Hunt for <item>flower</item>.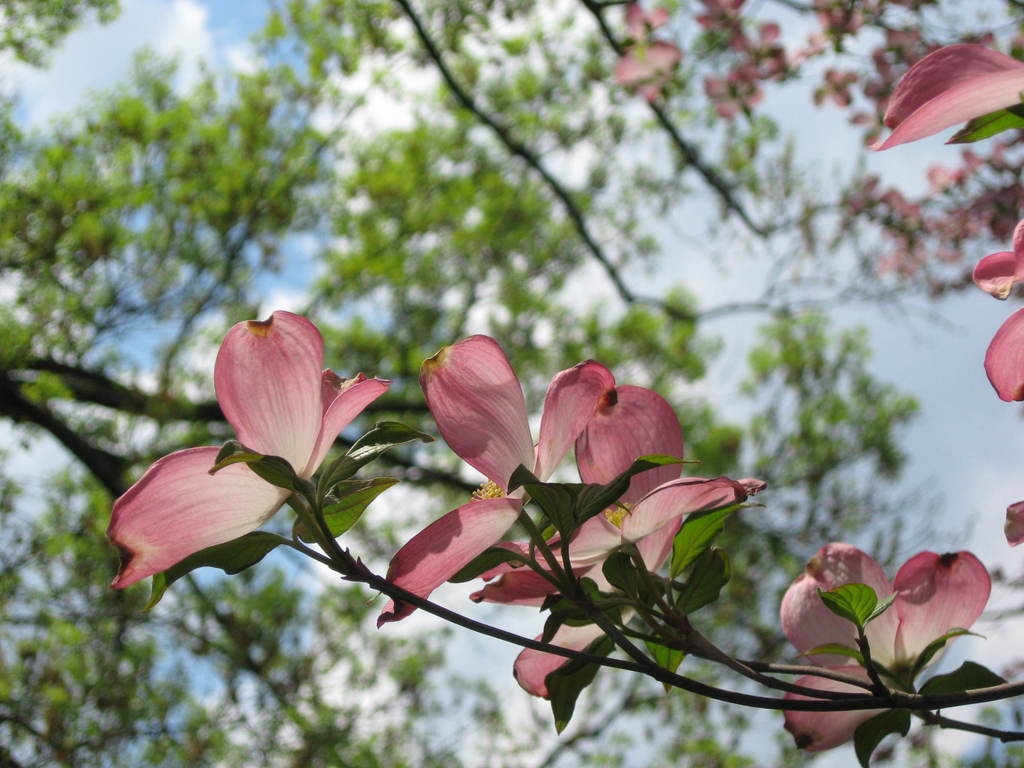
Hunted down at box=[866, 45, 1023, 148].
